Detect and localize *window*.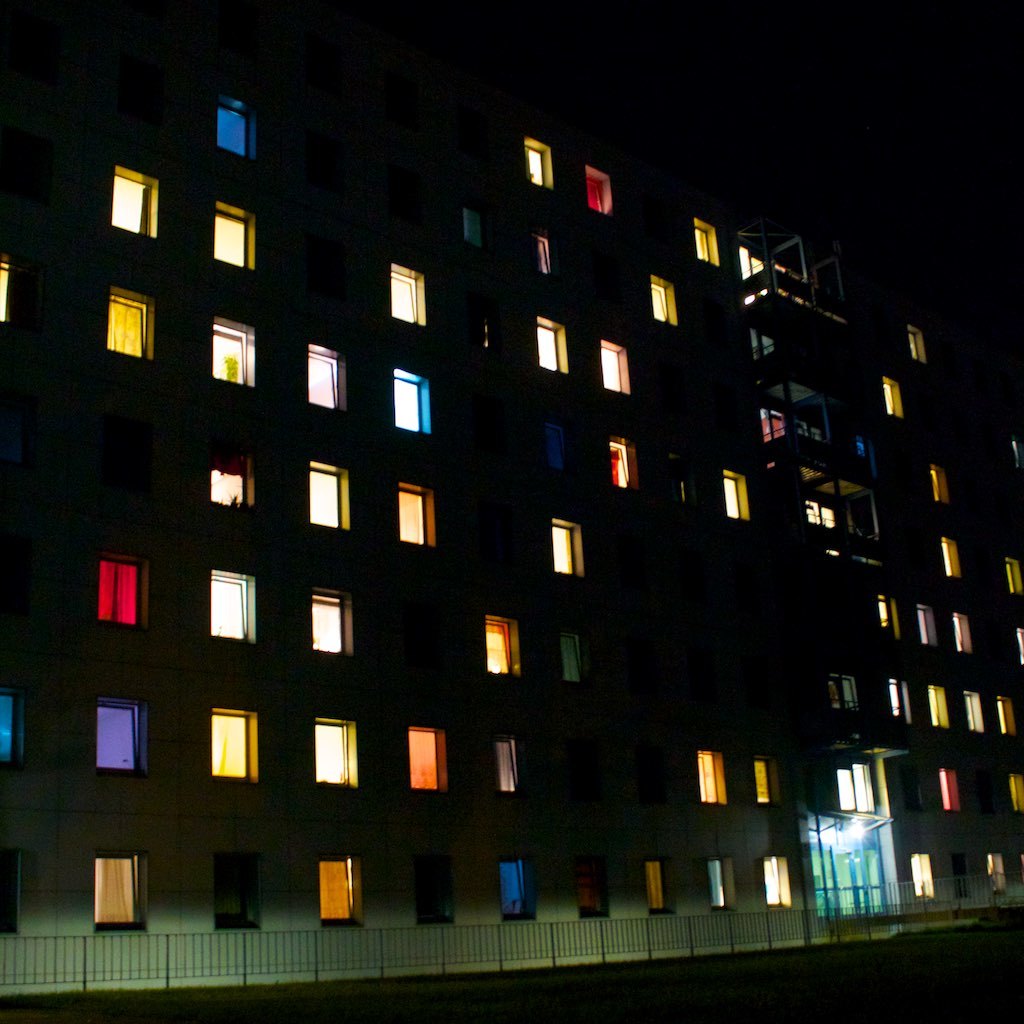
Localized at 93 271 174 372.
